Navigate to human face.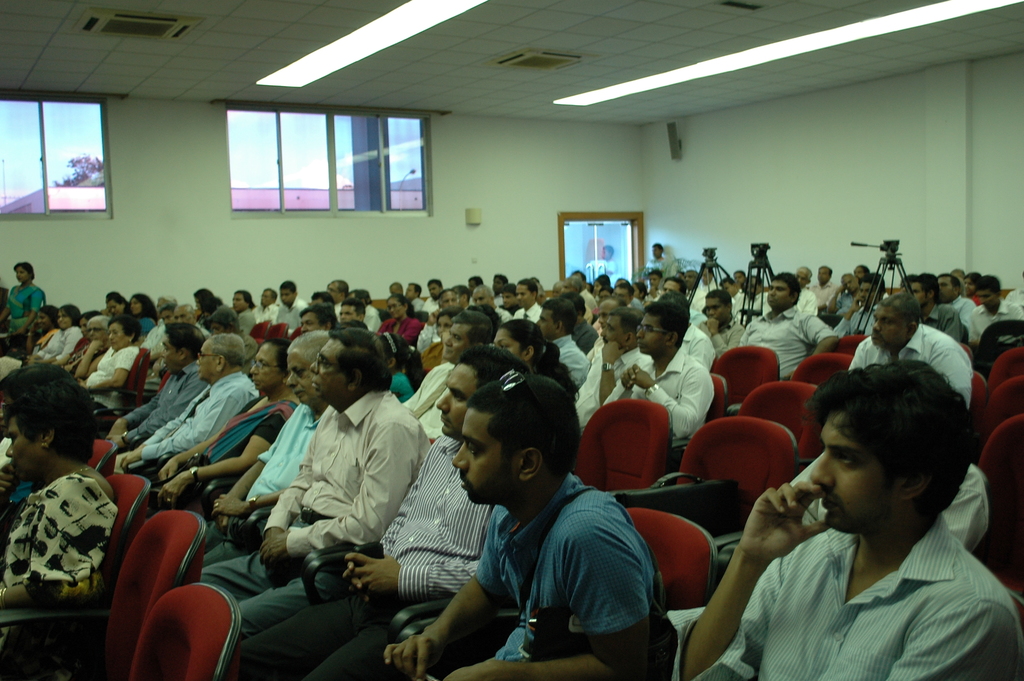
Navigation target: region(960, 277, 975, 298).
